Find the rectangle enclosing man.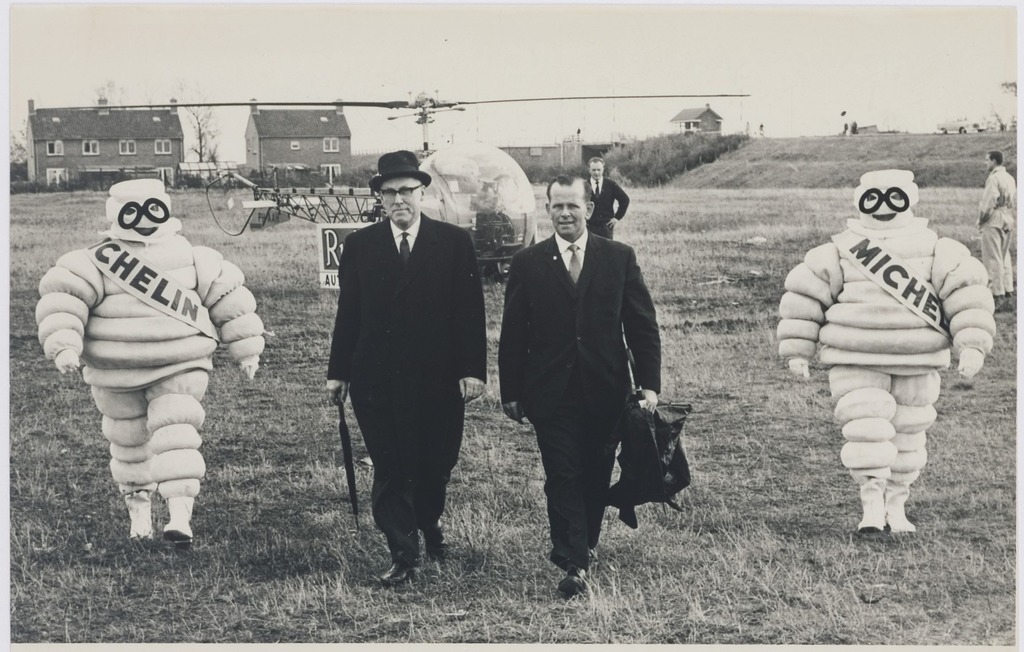
box=[492, 167, 676, 590].
